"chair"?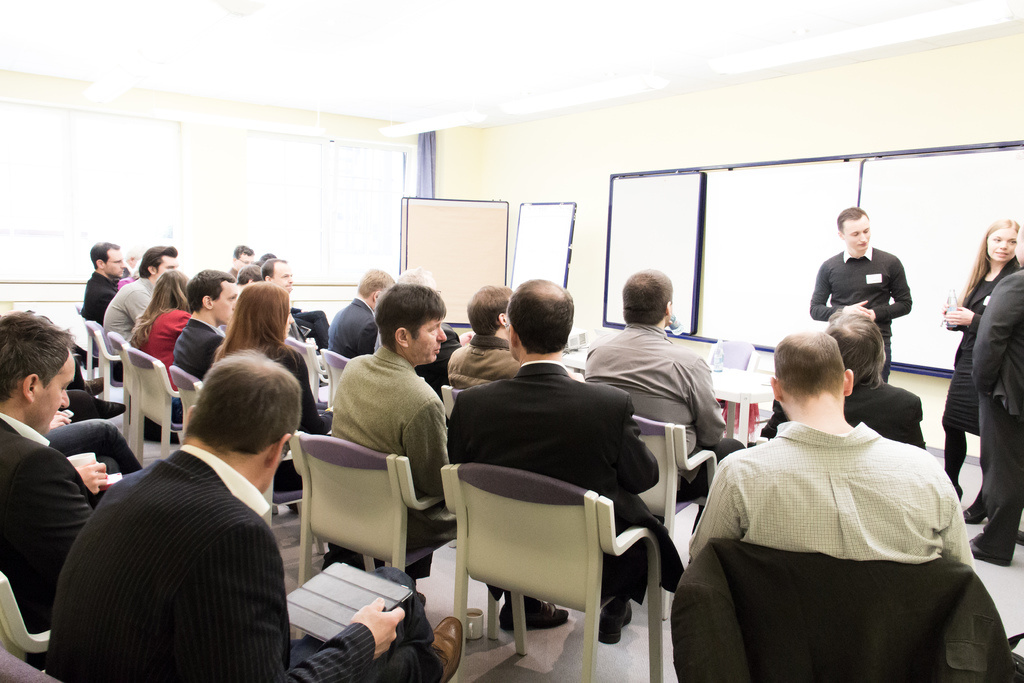
pyautogui.locateOnScreen(0, 568, 55, 666)
